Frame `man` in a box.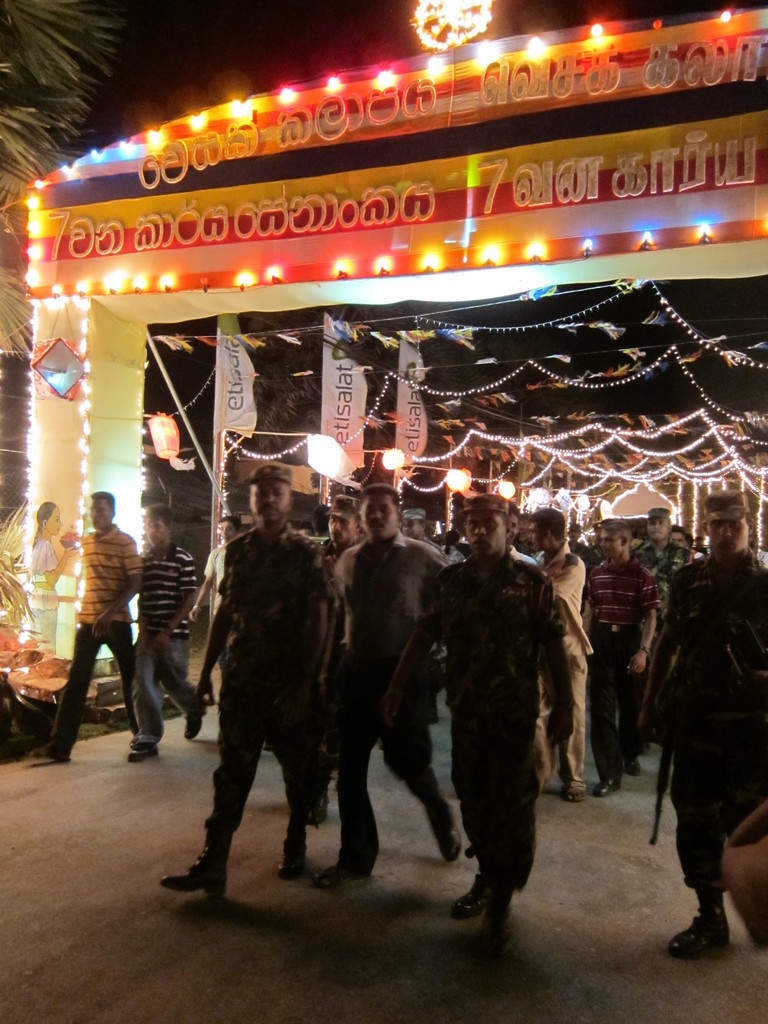
(x1=592, y1=522, x2=668, y2=792).
